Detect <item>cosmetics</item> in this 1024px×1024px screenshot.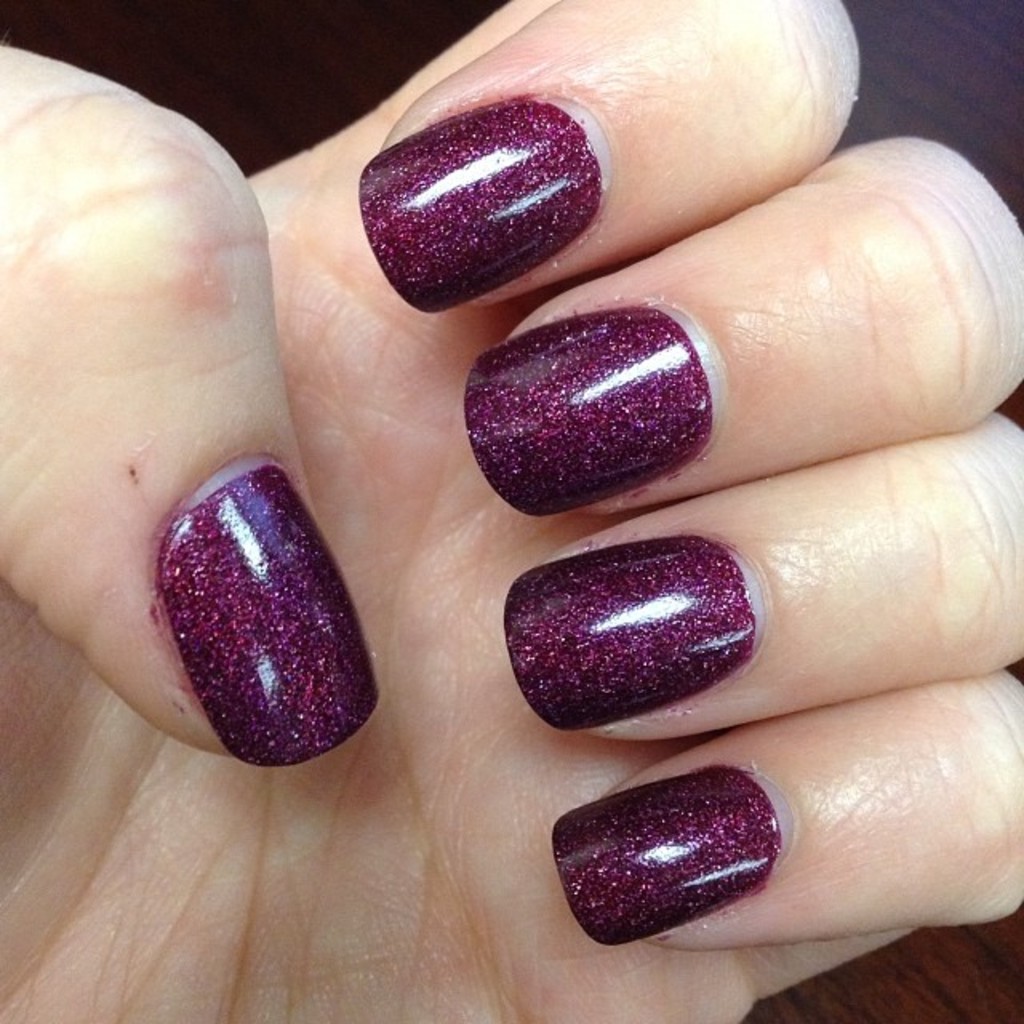
Detection: 152,458,386,770.
